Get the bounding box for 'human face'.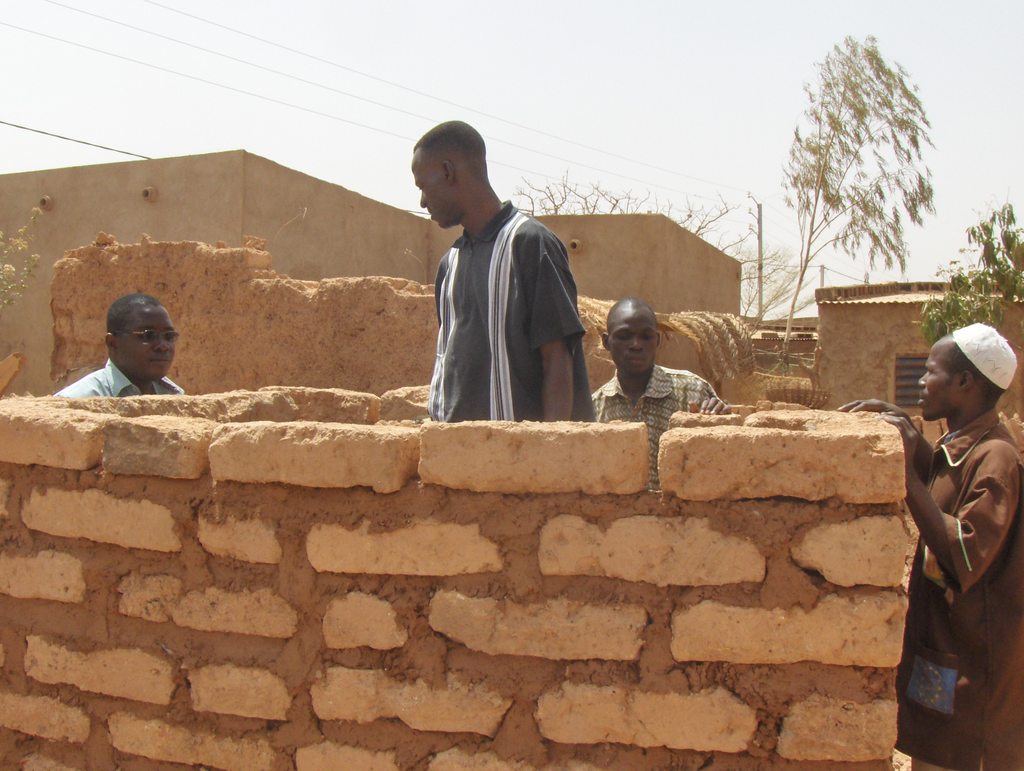
l=121, t=299, r=178, b=382.
